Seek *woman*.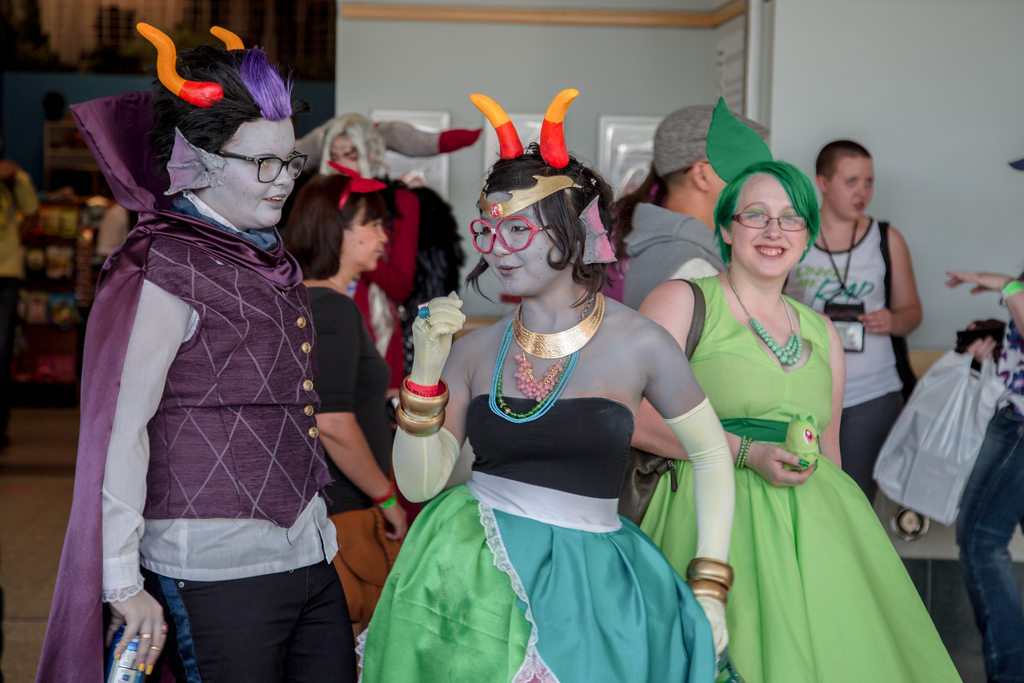
279/162/424/645.
